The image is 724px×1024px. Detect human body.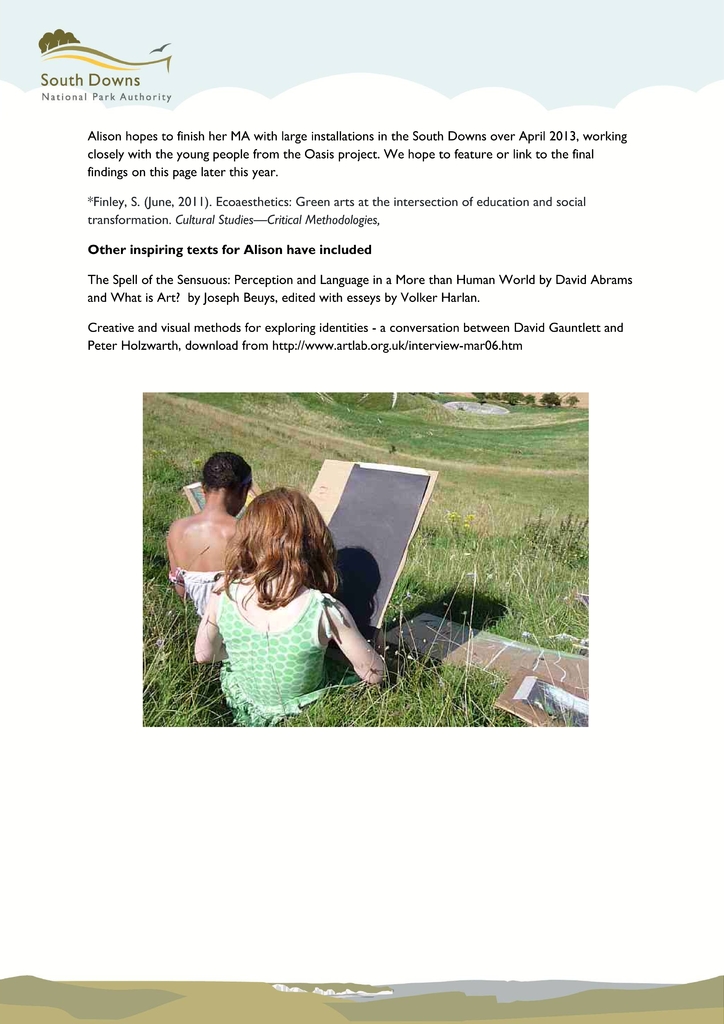
Detection: 167 449 252 617.
